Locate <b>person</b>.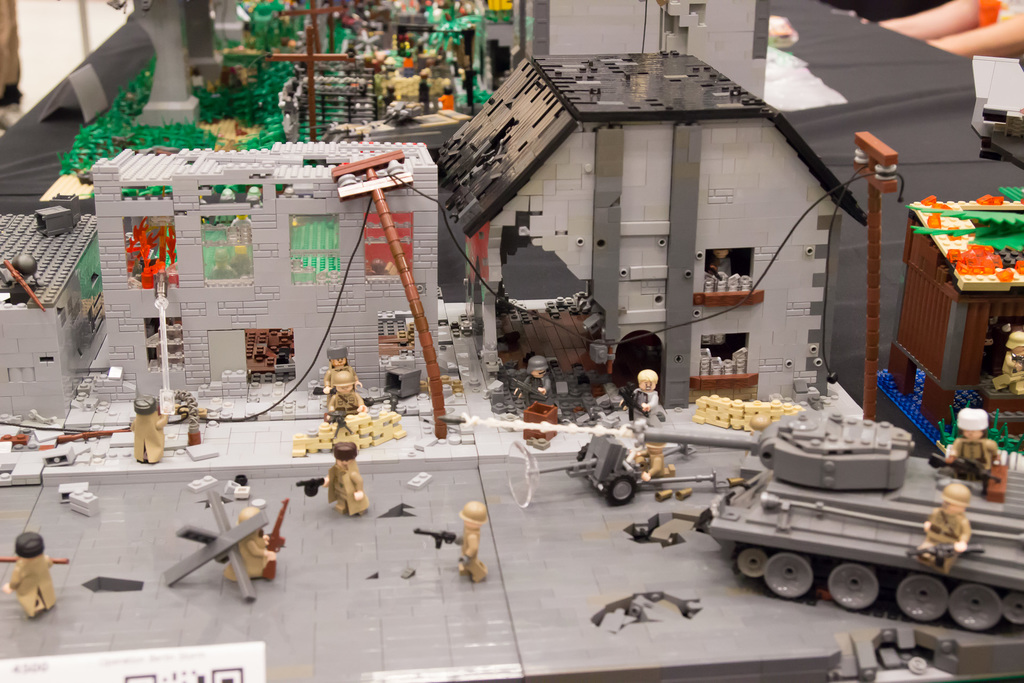
Bounding box: (632, 436, 665, 481).
